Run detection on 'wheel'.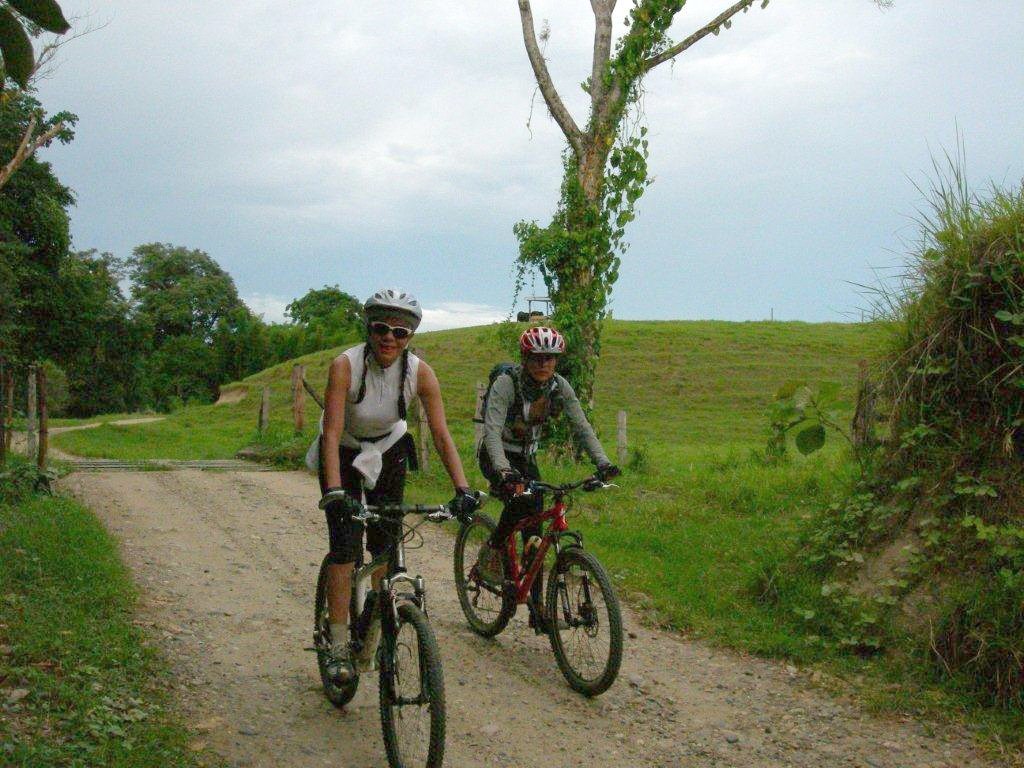
Result: pyautogui.locateOnScreen(381, 602, 445, 767).
